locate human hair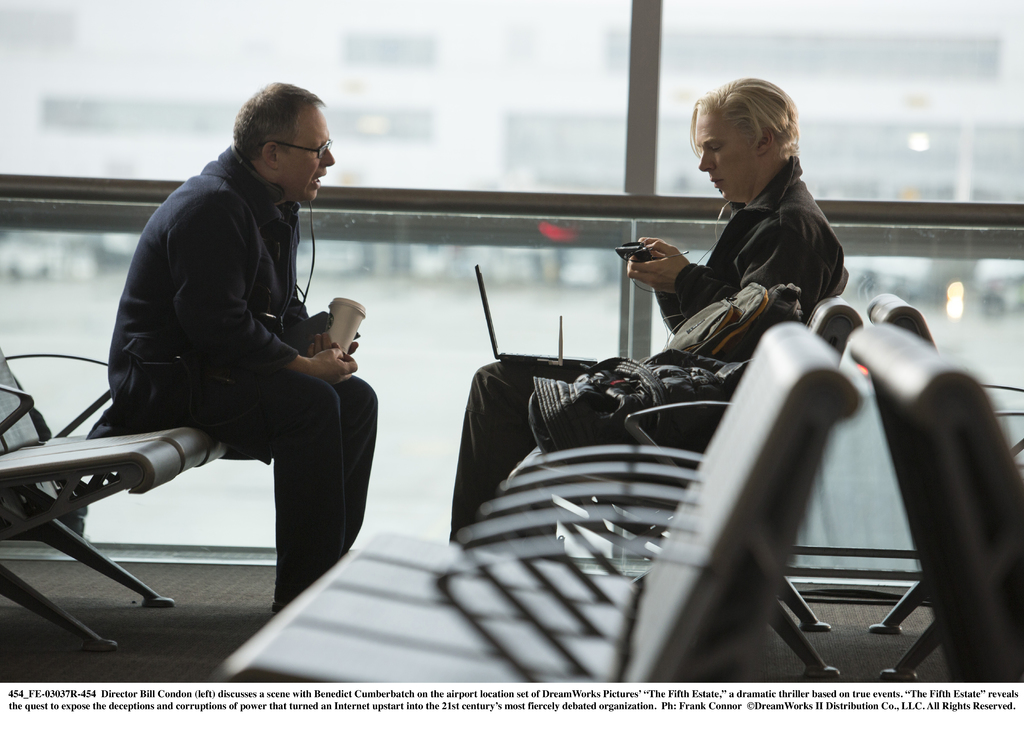
x1=689, y1=72, x2=799, y2=159
